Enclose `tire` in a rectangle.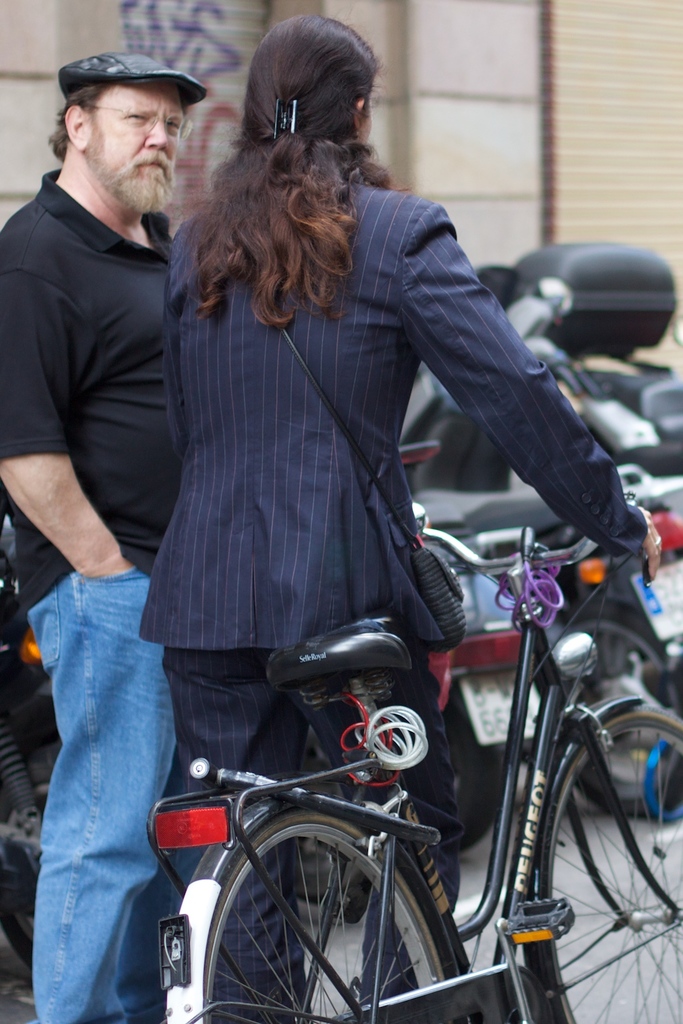
(x1=0, y1=745, x2=64, y2=972).
